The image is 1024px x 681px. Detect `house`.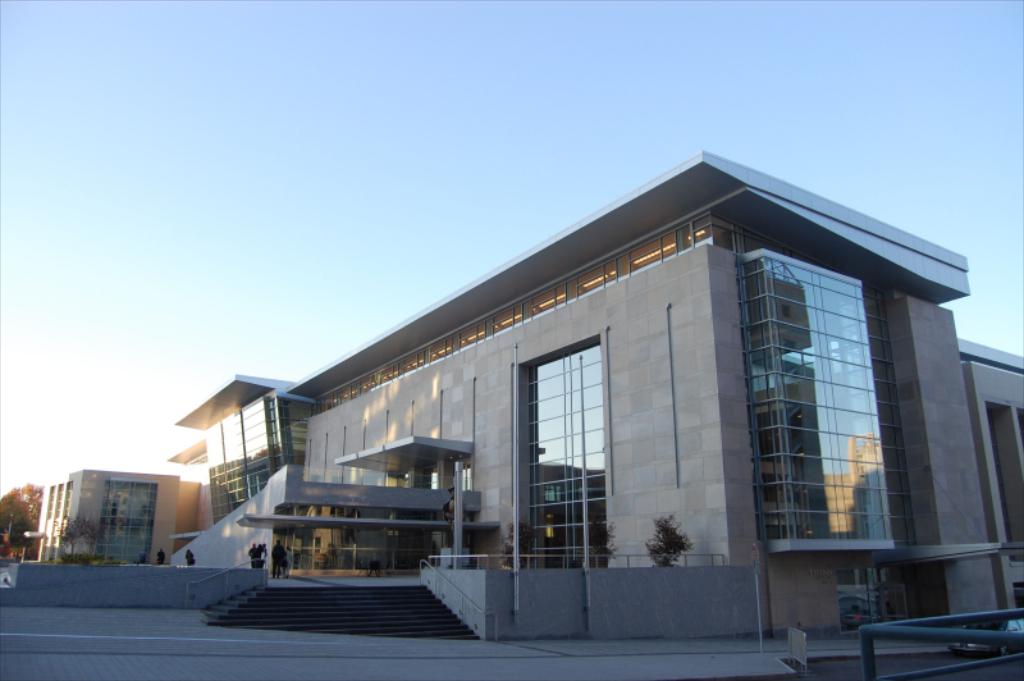
Detection: 186:369:303:577.
